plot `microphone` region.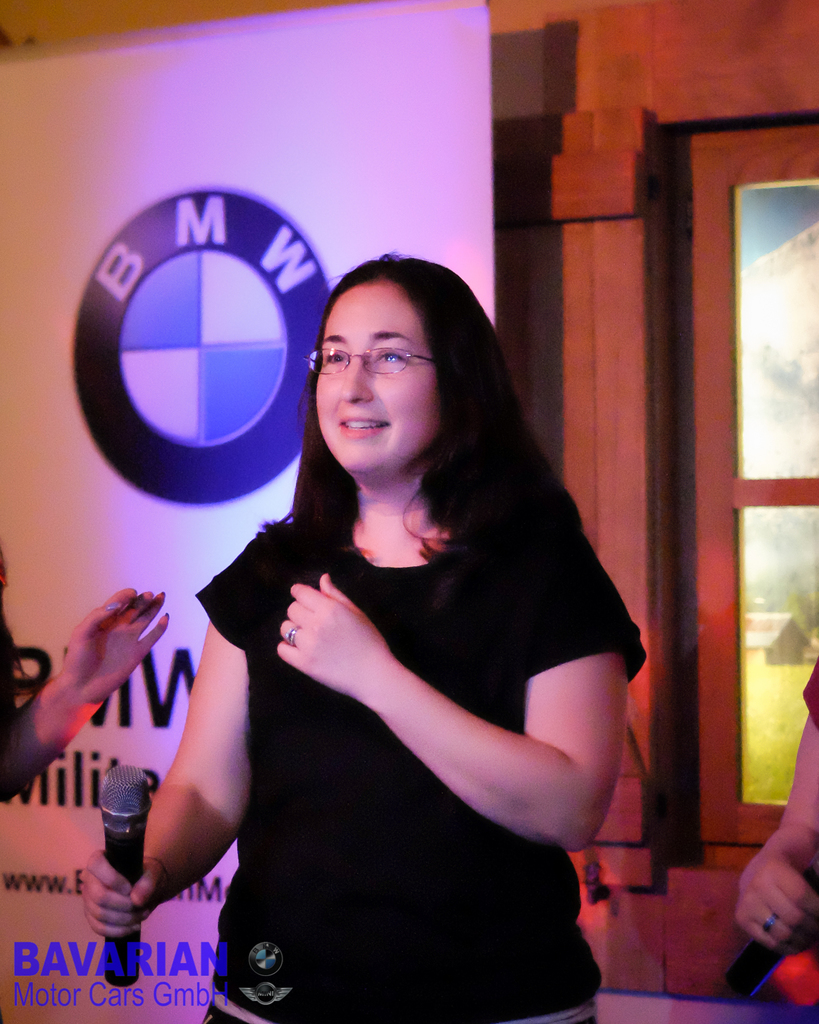
Plotted at (93,758,154,990).
